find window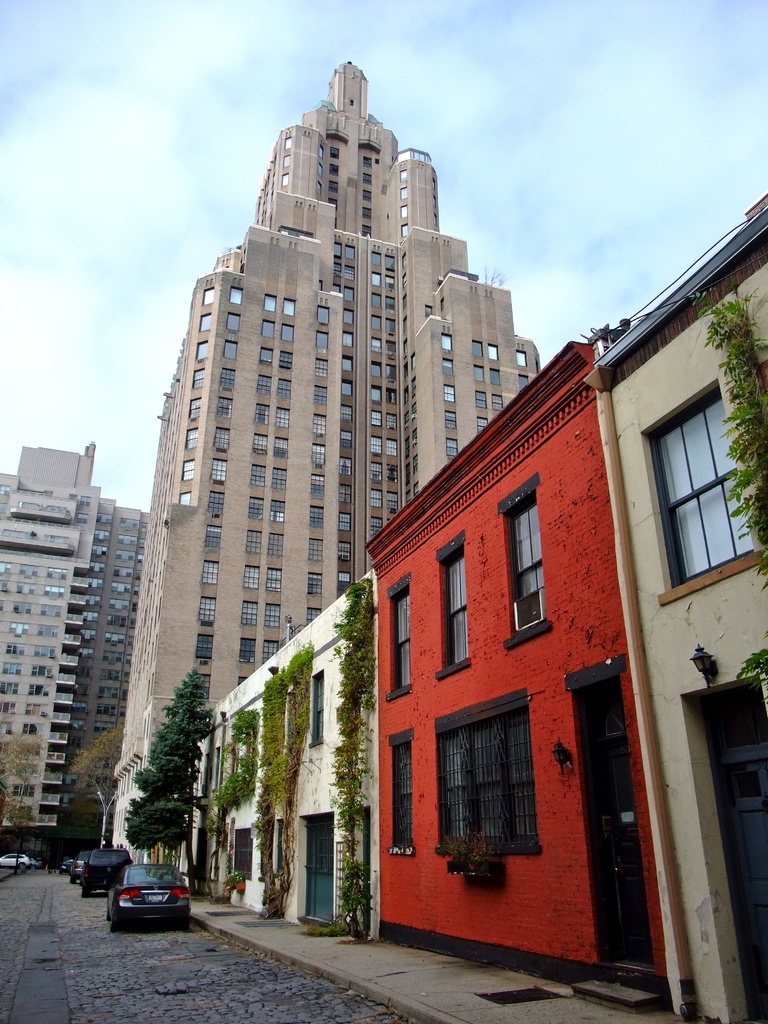
bbox(386, 490, 398, 508)
